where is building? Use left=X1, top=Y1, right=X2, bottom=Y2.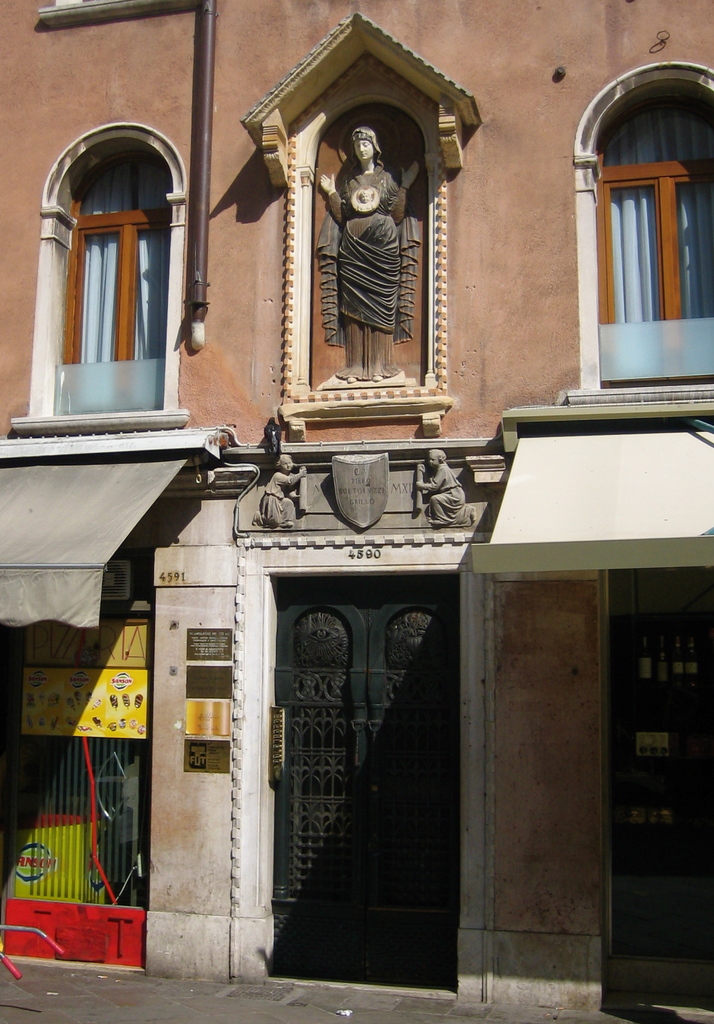
left=0, top=0, right=713, bottom=1014.
